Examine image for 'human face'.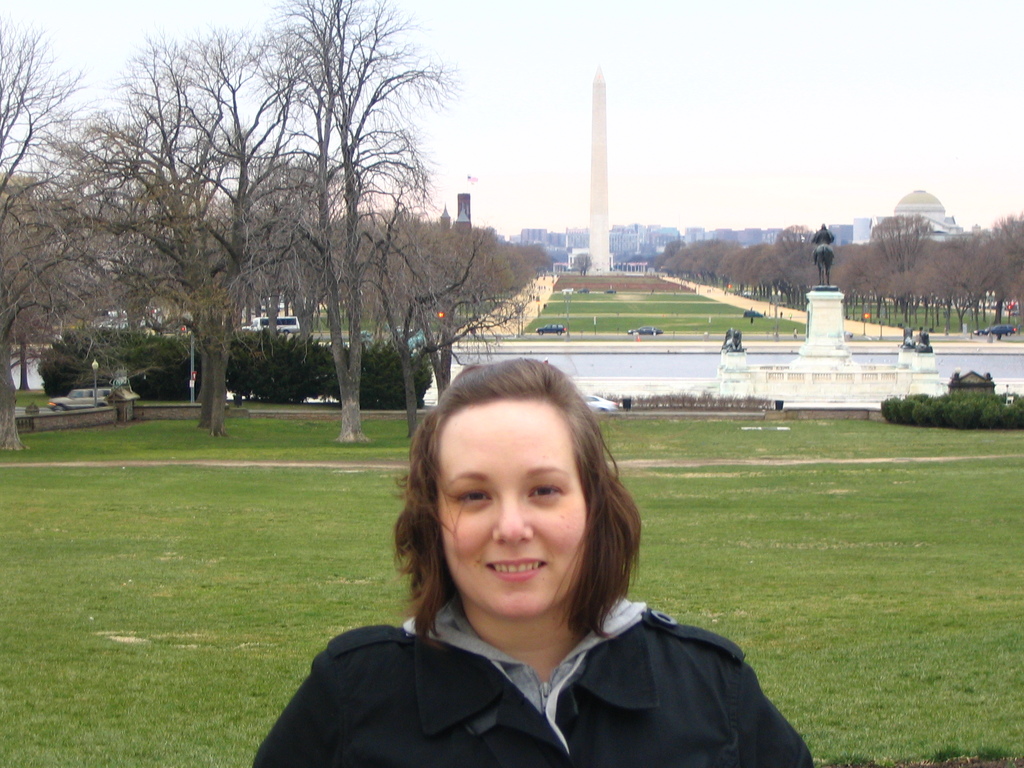
Examination result: <region>429, 408, 589, 621</region>.
